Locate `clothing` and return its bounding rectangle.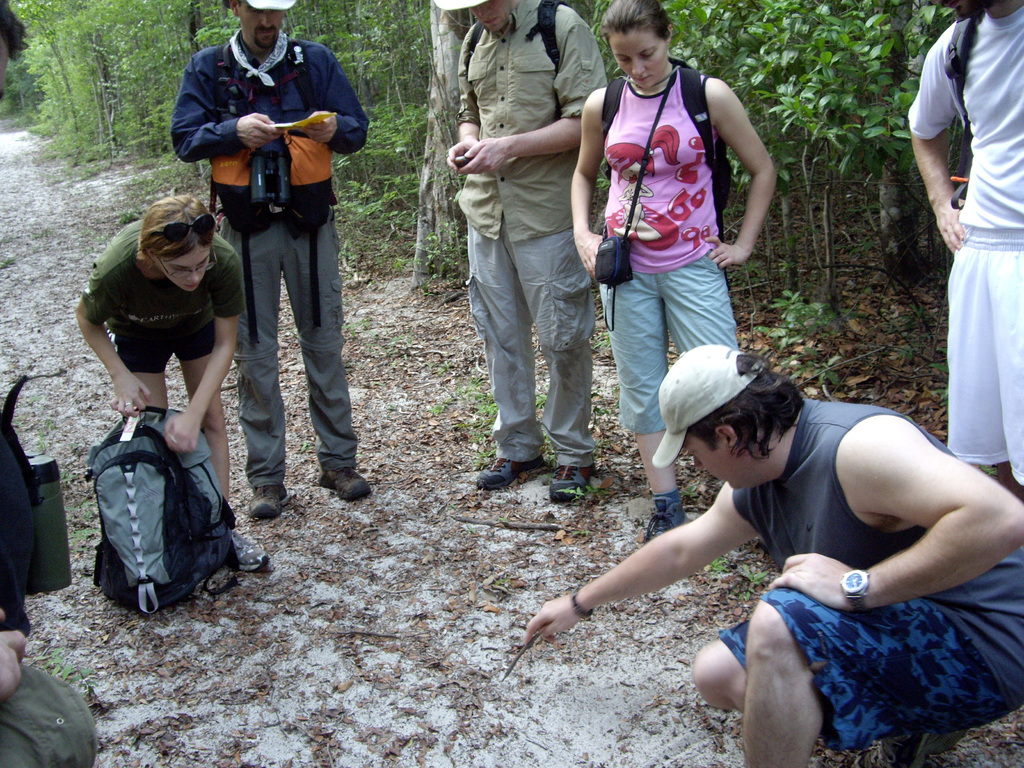
(456,1,610,471).
